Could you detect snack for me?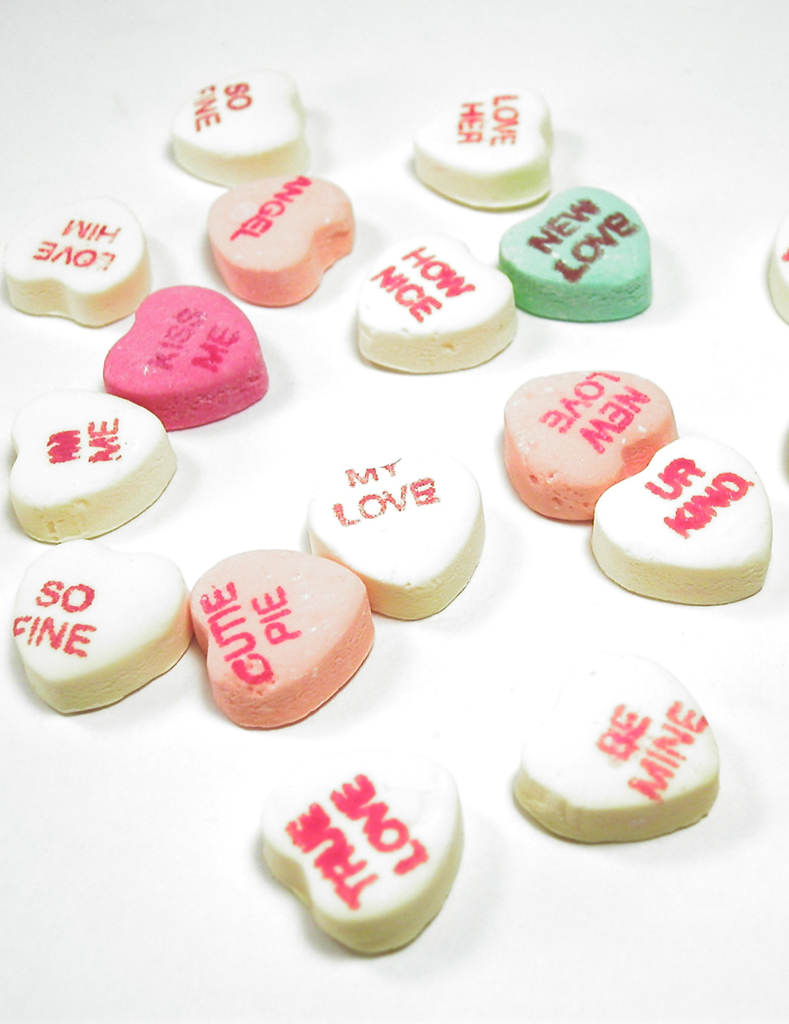
Detection result: pyautogui.locateOnScreen(409, 87, 556, 212).
